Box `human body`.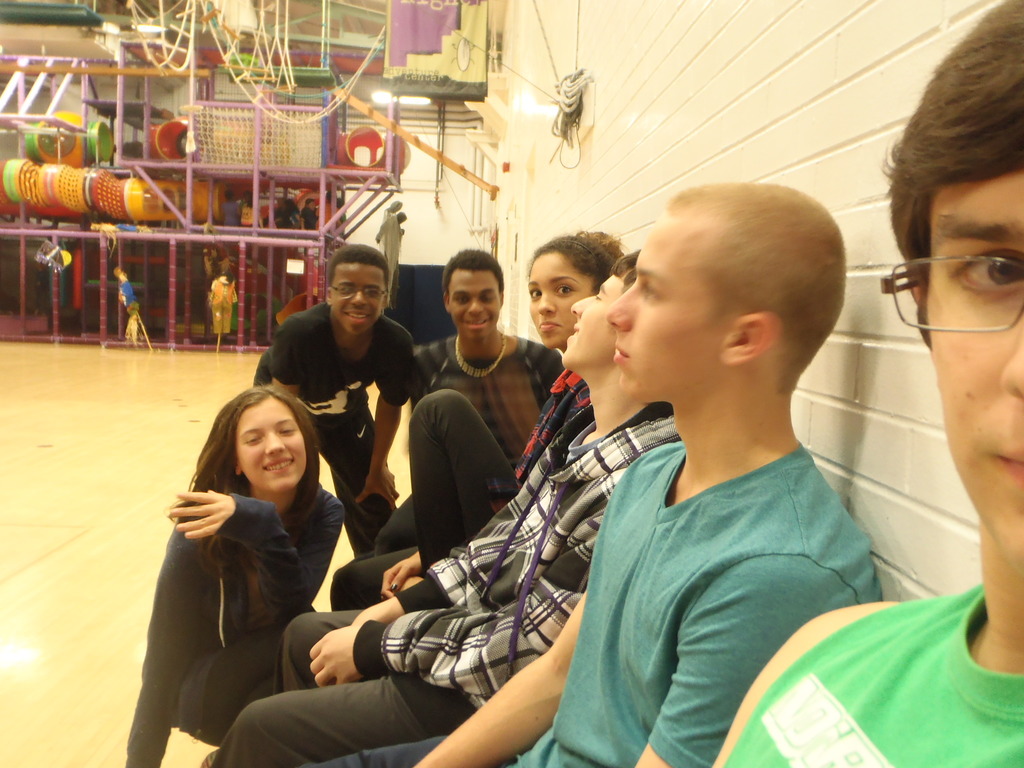
<bbox>711, 0, 1023, 767</bbox>.
